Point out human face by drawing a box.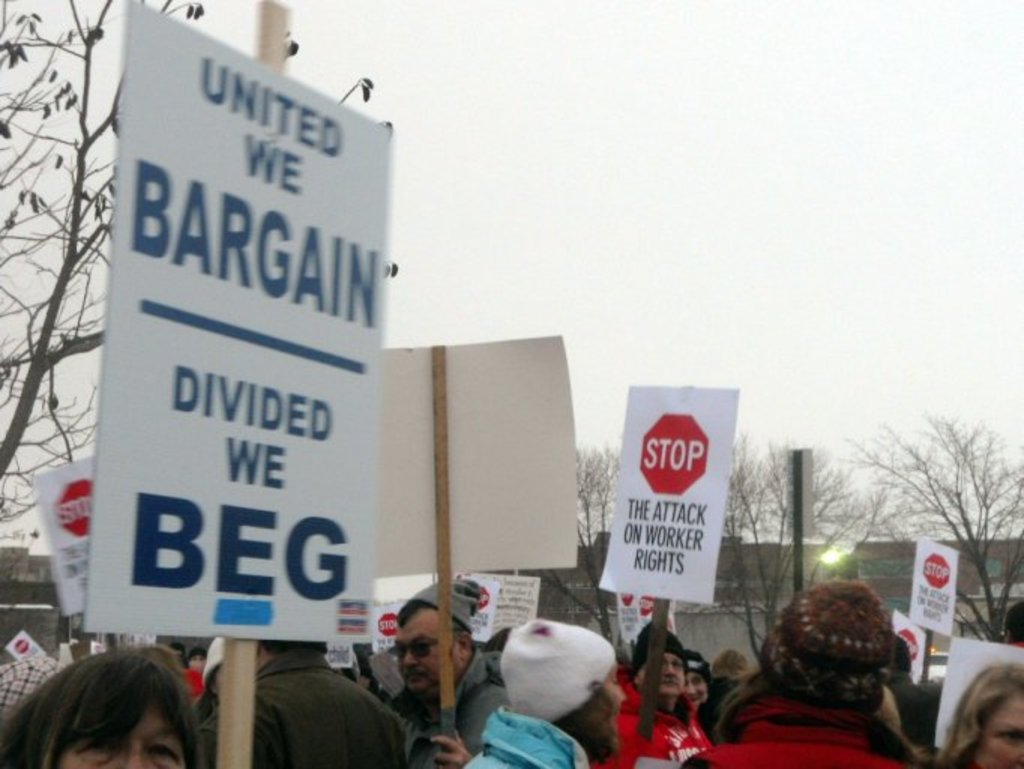
{"x1": 682, "y1": 670, "x2": 706, "y2": 704}.
